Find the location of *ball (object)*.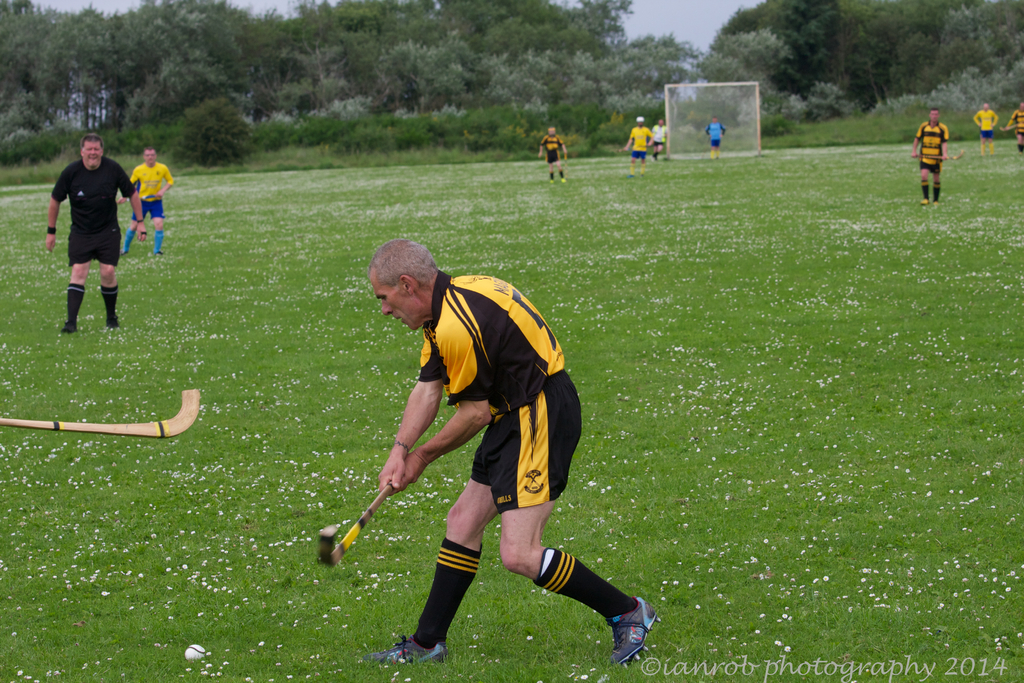
Location: {"left": 182, "top": 644, "right": 207, "bottom": 663}.
